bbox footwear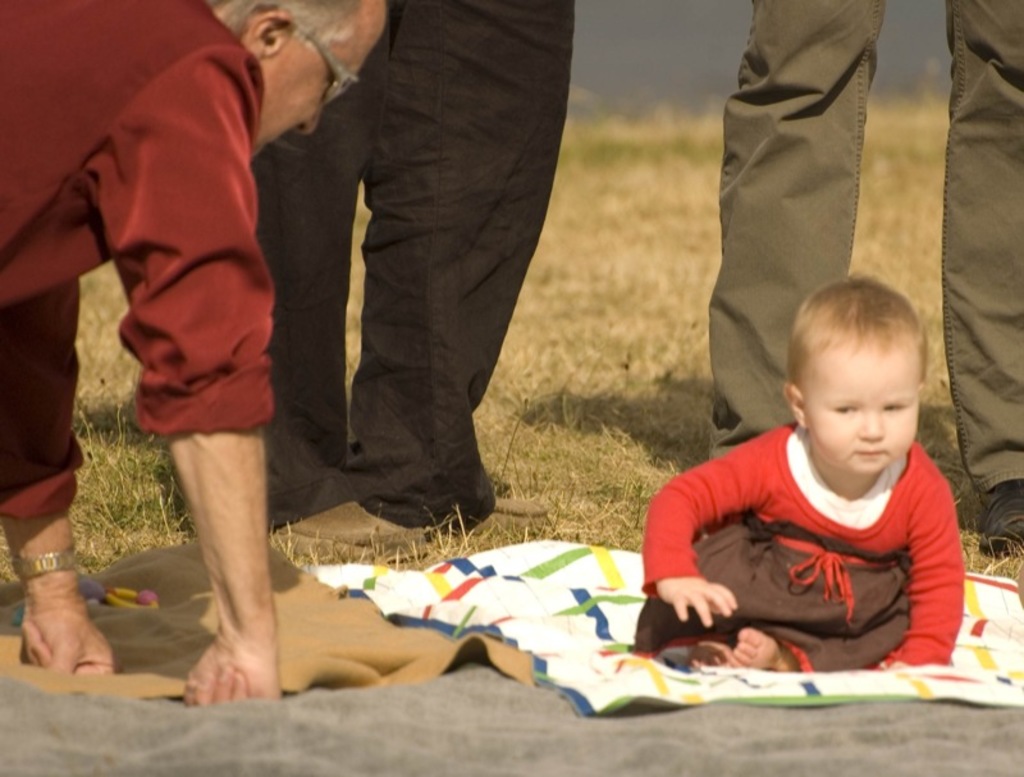
box(462, 495, 543, 535)
